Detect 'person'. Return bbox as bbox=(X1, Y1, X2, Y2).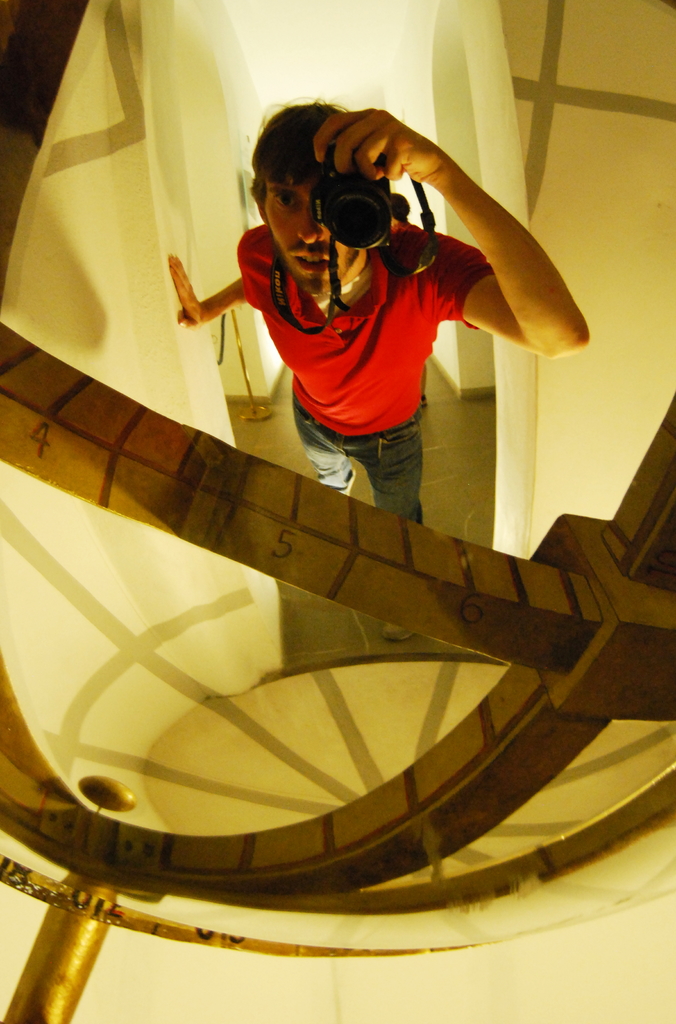
bbox=(180, 93, 566, 584).
